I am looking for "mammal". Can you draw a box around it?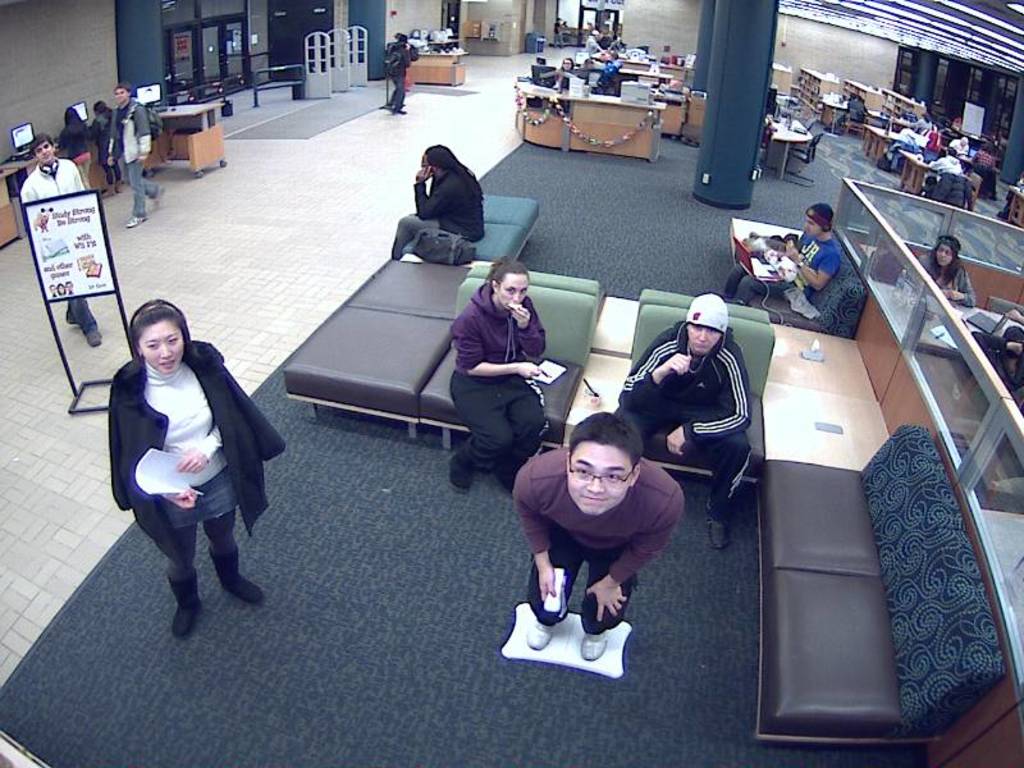
Sure, the bounding box is [447, 266, 544, 490].
